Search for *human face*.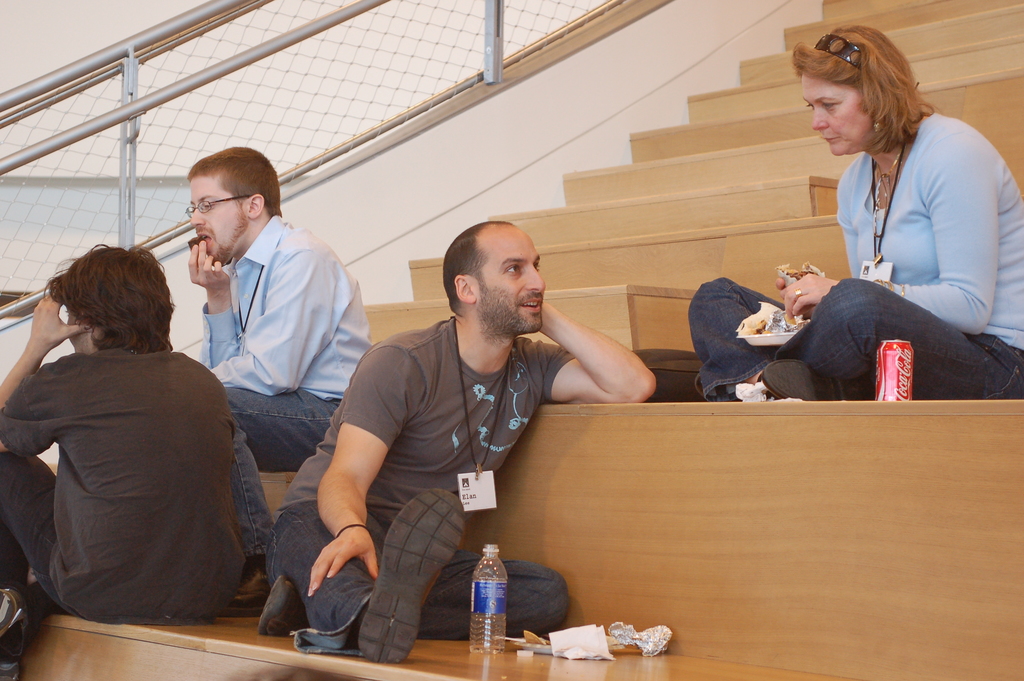
Found at left=804, top=72, right=872, bottom=157.
